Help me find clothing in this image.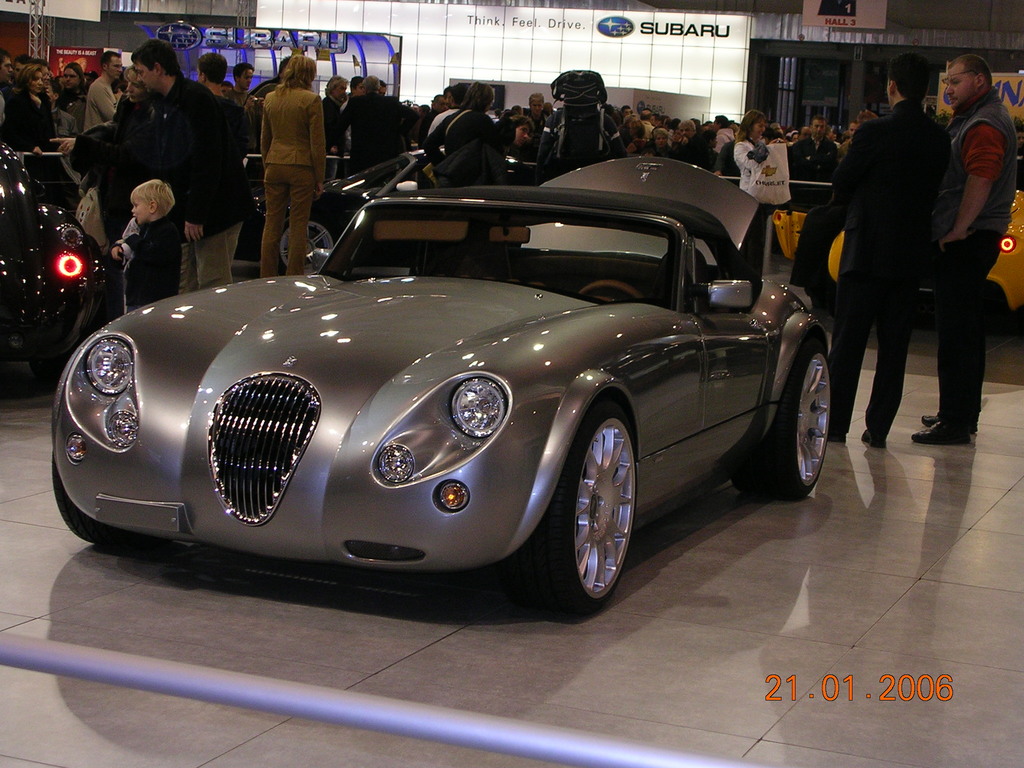
Found it: [119, 213, 177, 322].
